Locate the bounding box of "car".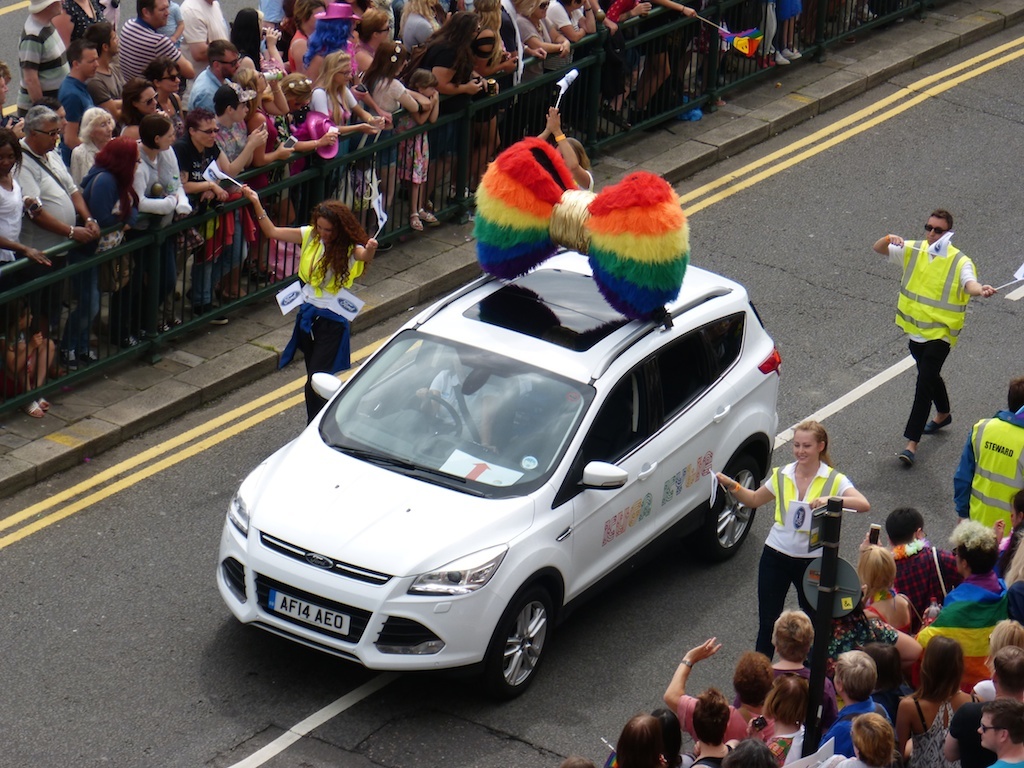
Bounding box: 210 260 782 697.
